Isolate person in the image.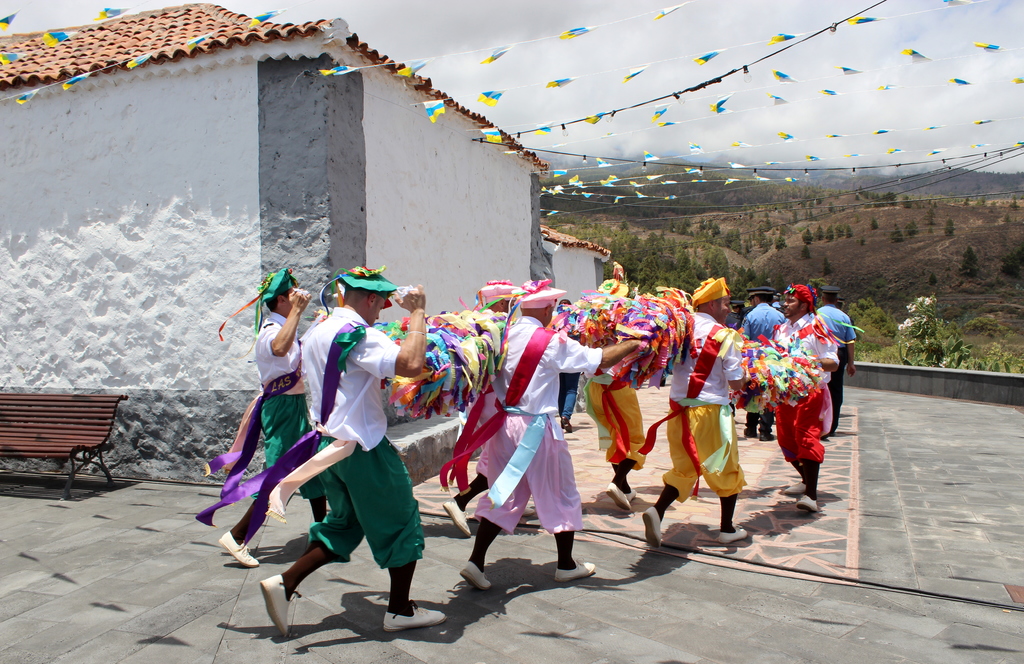
Isolated region: bbox(579, 269, 658, 508).
